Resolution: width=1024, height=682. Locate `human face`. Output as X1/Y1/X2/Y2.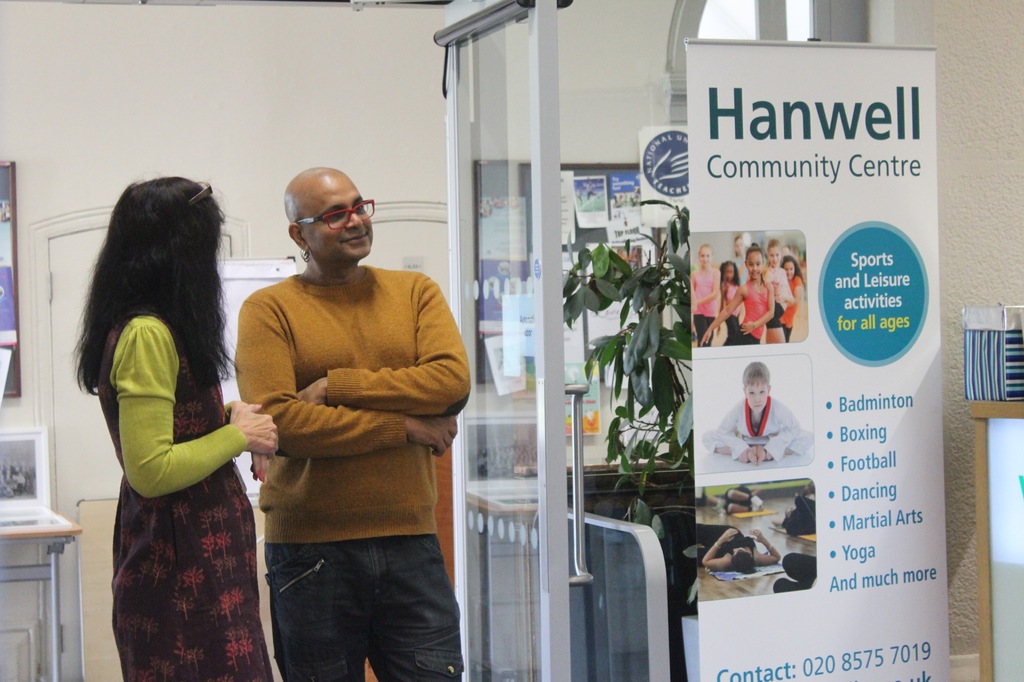
746/383/765/413.
